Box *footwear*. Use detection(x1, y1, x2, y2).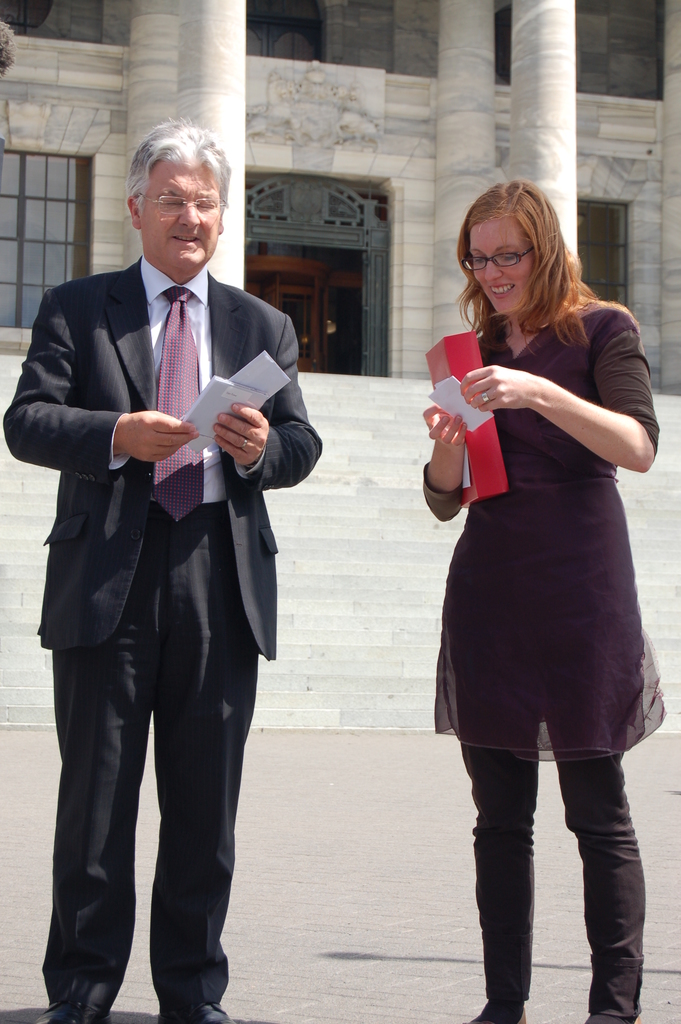
detection(30, 983, 116, 1023).
